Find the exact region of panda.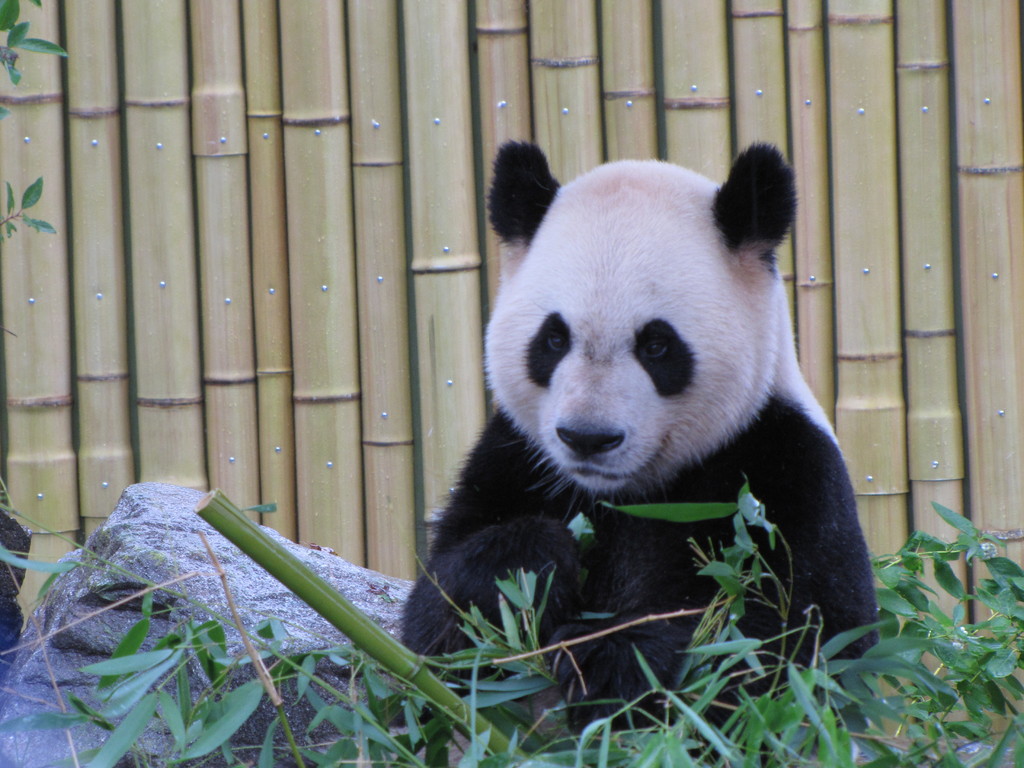
Exact region: <bbox>380, 140, 874, 767</bbox>.
